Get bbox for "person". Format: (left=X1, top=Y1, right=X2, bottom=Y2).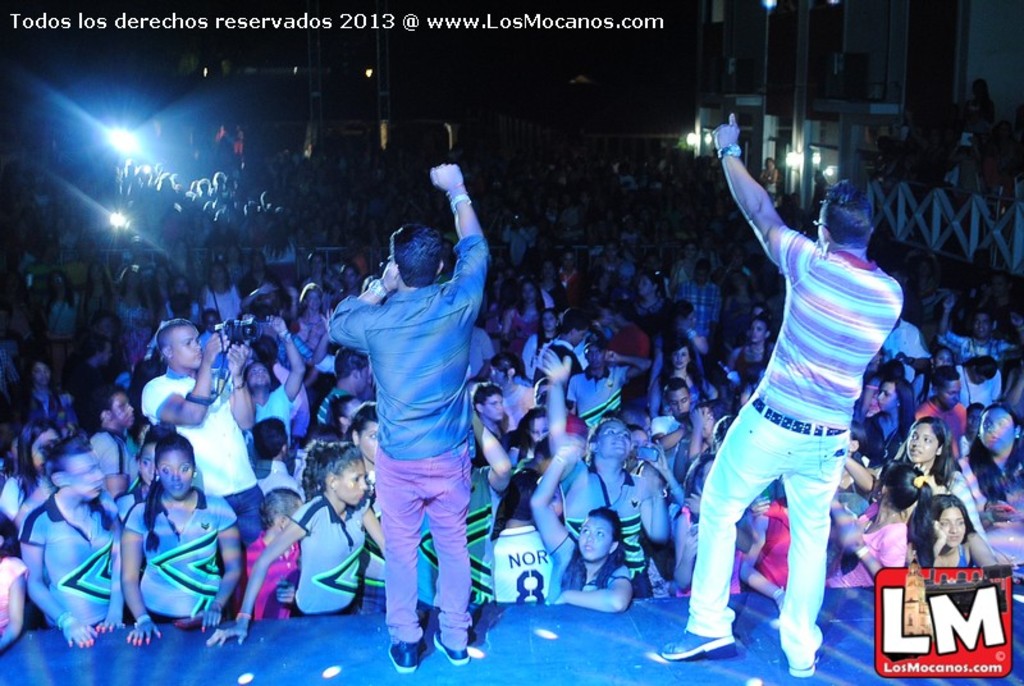
(left=243, top=490, right=300, bottom=617).
